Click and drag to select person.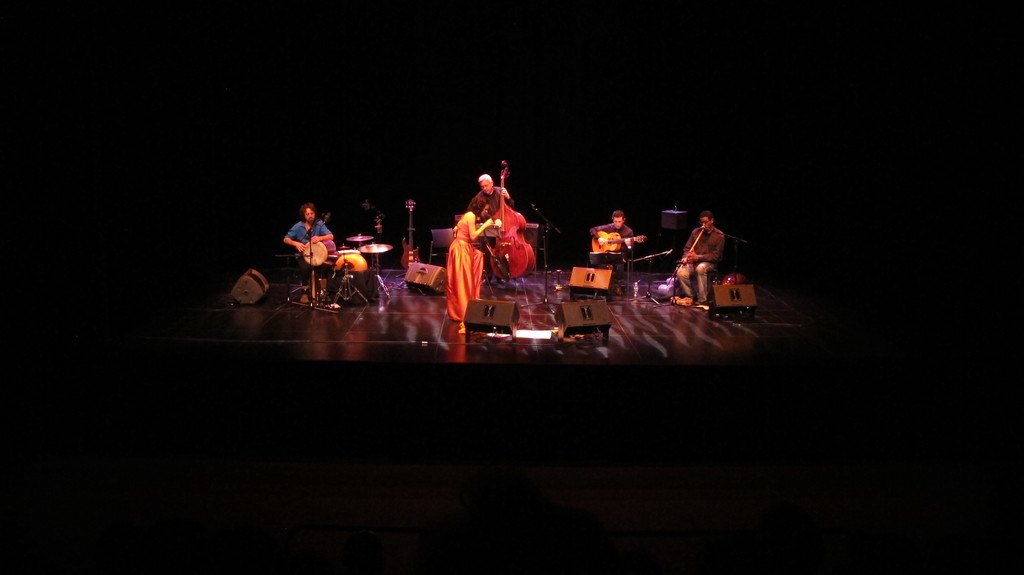
Selection: [674,209,725,309].
